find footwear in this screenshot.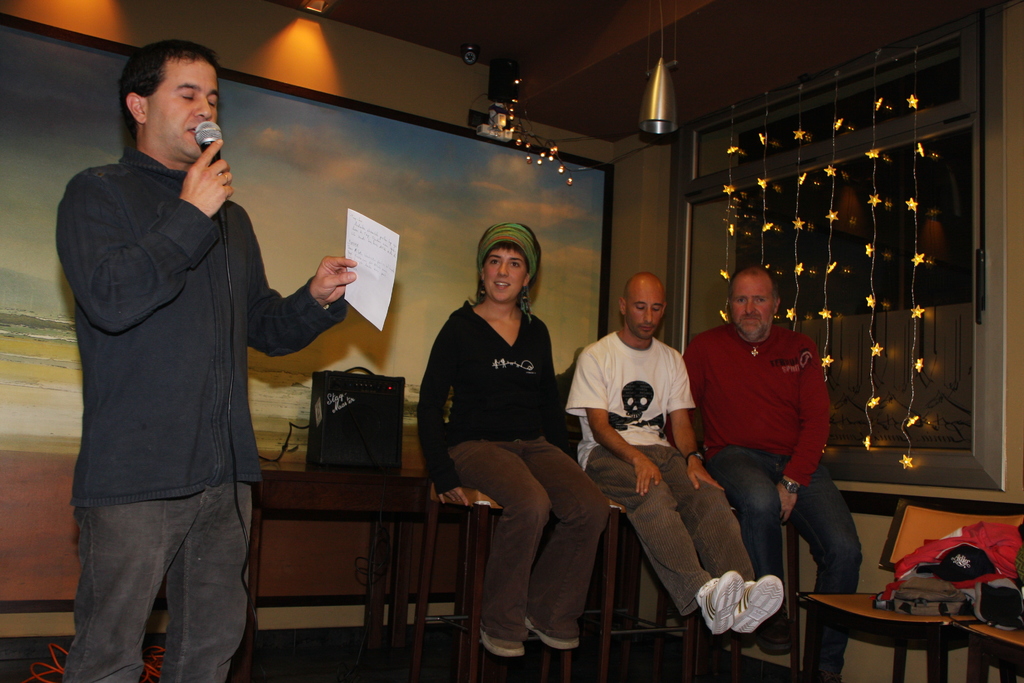
The bounding box for footwear is Rect(479, 633, 529, 657).
